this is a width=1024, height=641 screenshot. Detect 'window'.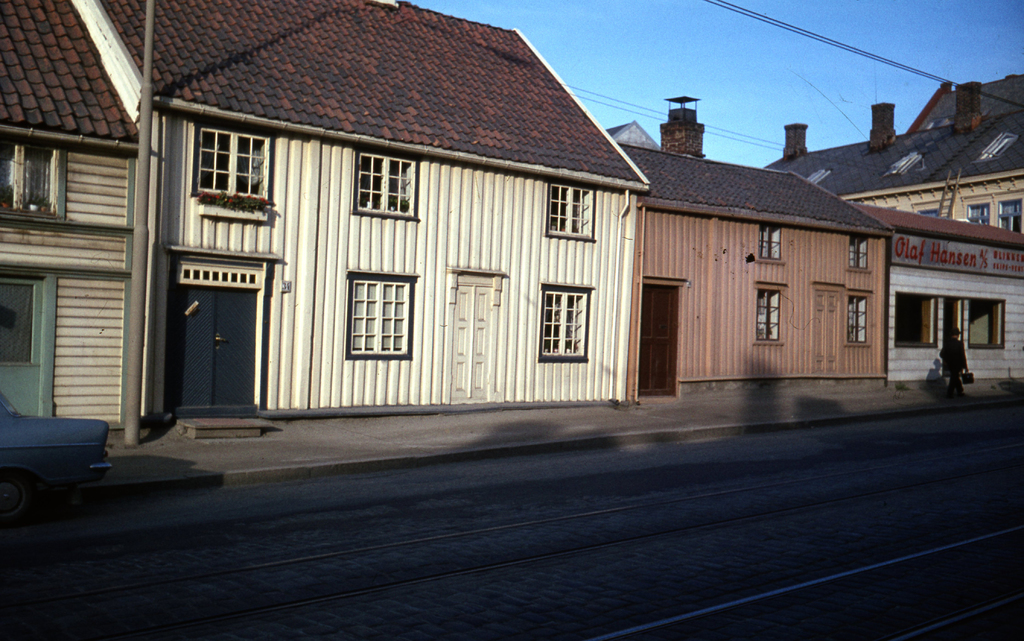
x1=970 y1=300 x2=1007 y2=348.
